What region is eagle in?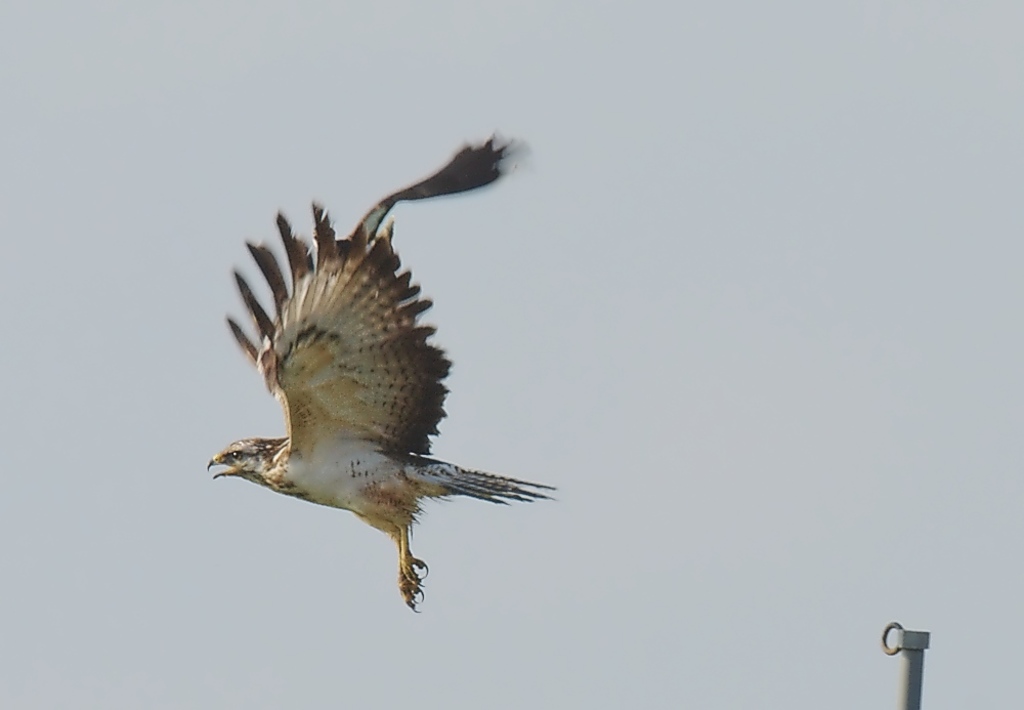
<box>194,132,557,619</box>.
